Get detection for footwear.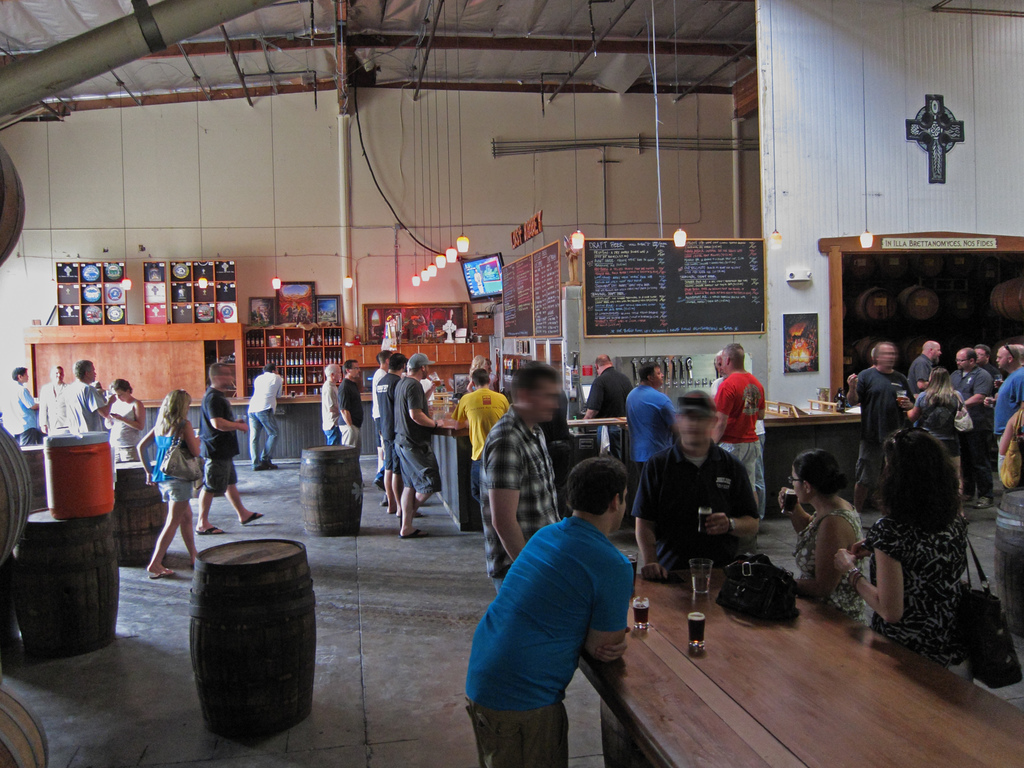
Detection: 200 525 228 538.
